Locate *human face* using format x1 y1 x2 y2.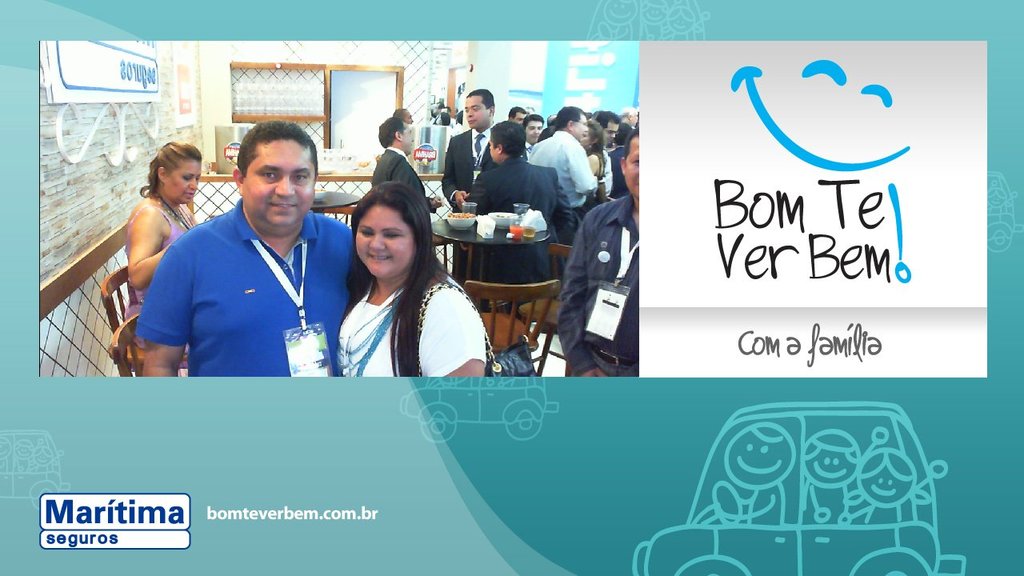
623 136 641 194.
